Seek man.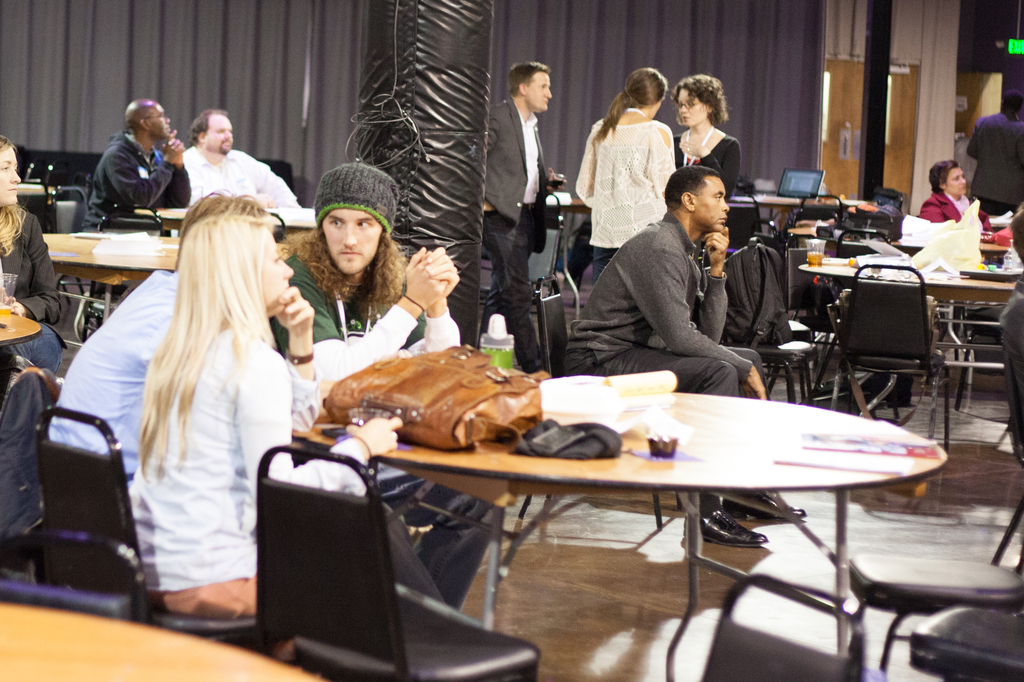
rect(557, 154, 799, 390).
